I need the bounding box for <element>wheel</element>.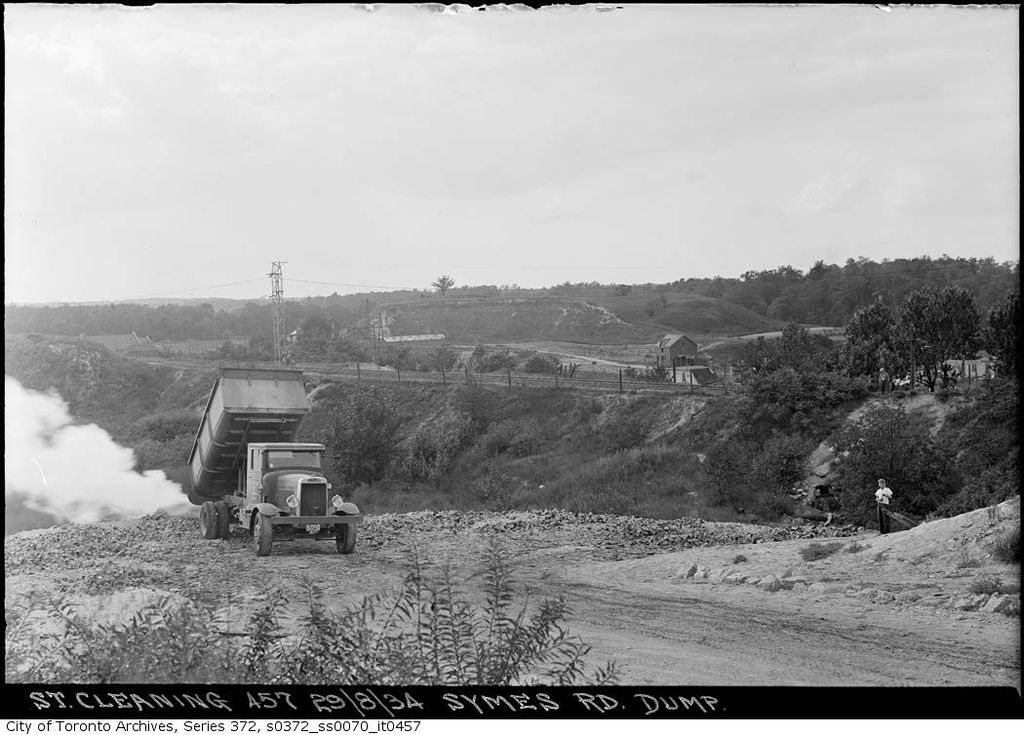
Here it is: pyautogui.locateOnScreen(250, 510, 272, 555).
